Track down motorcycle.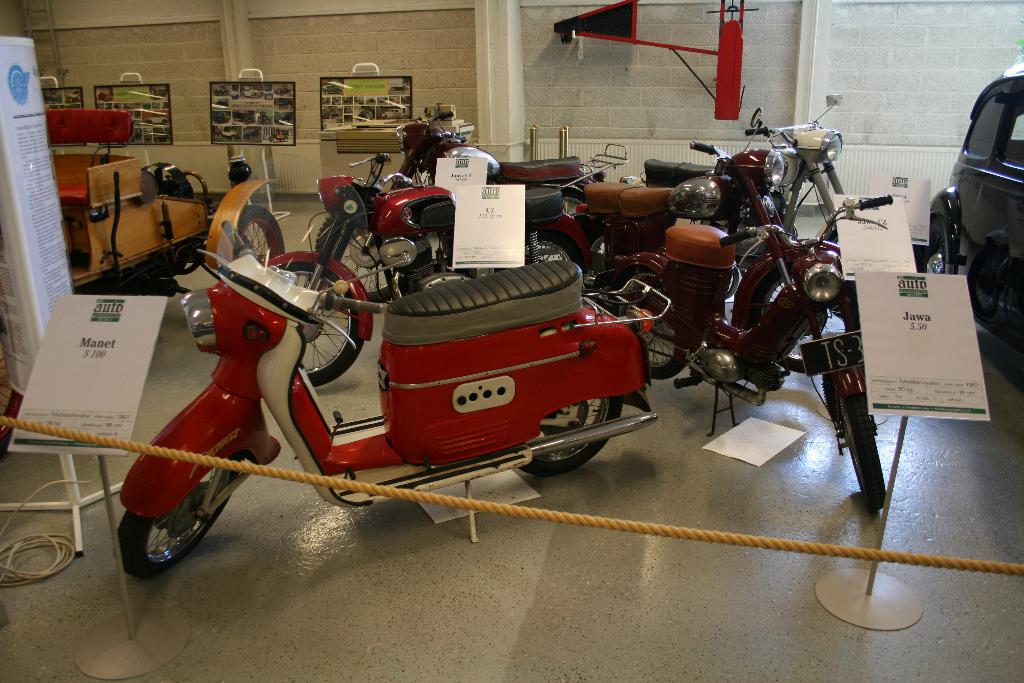
Tracked to 744,88,865,226.
